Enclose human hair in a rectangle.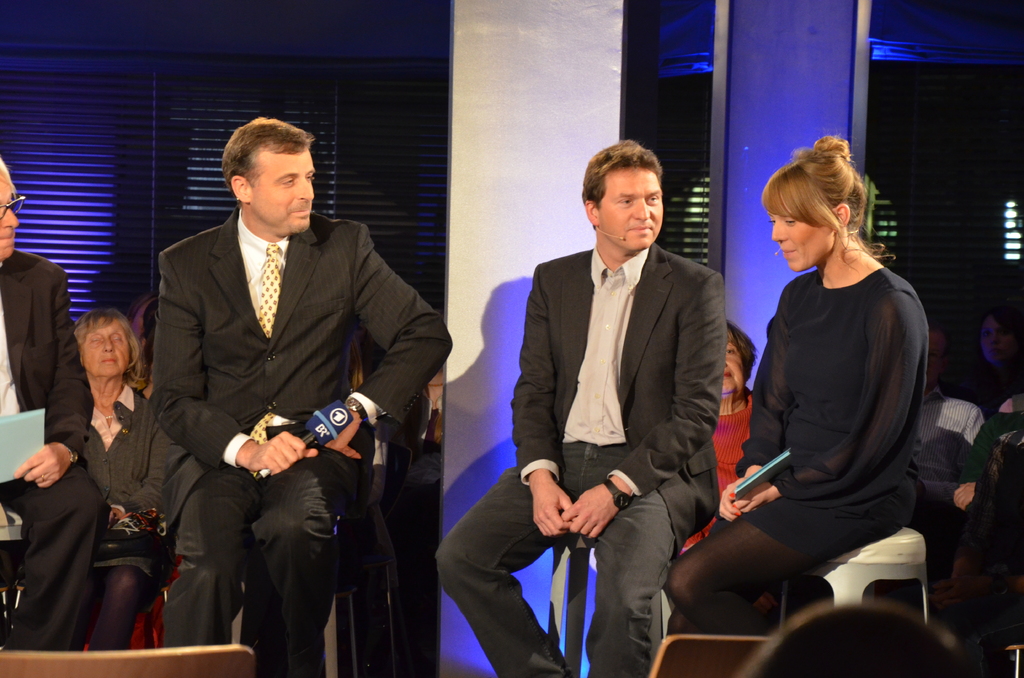
left=980, top=306, right=1023, bottom=341.
